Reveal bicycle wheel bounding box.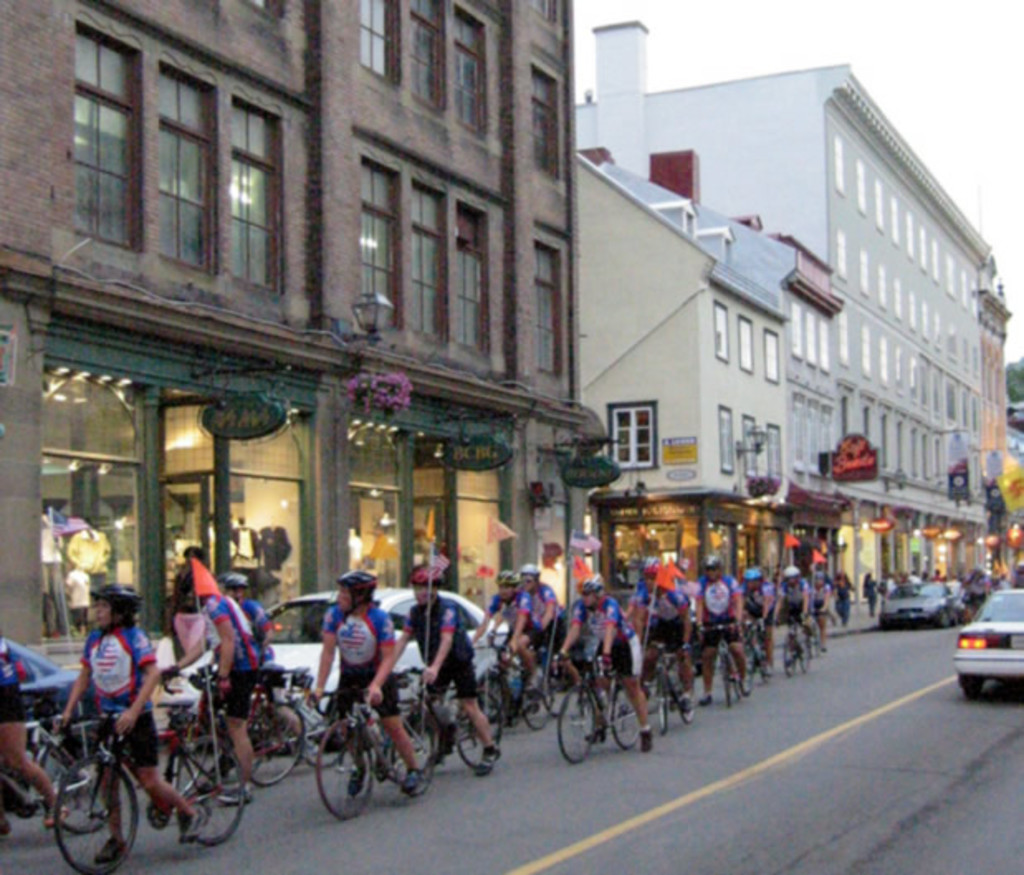
Revealed: 240, 703, 308, 787.
